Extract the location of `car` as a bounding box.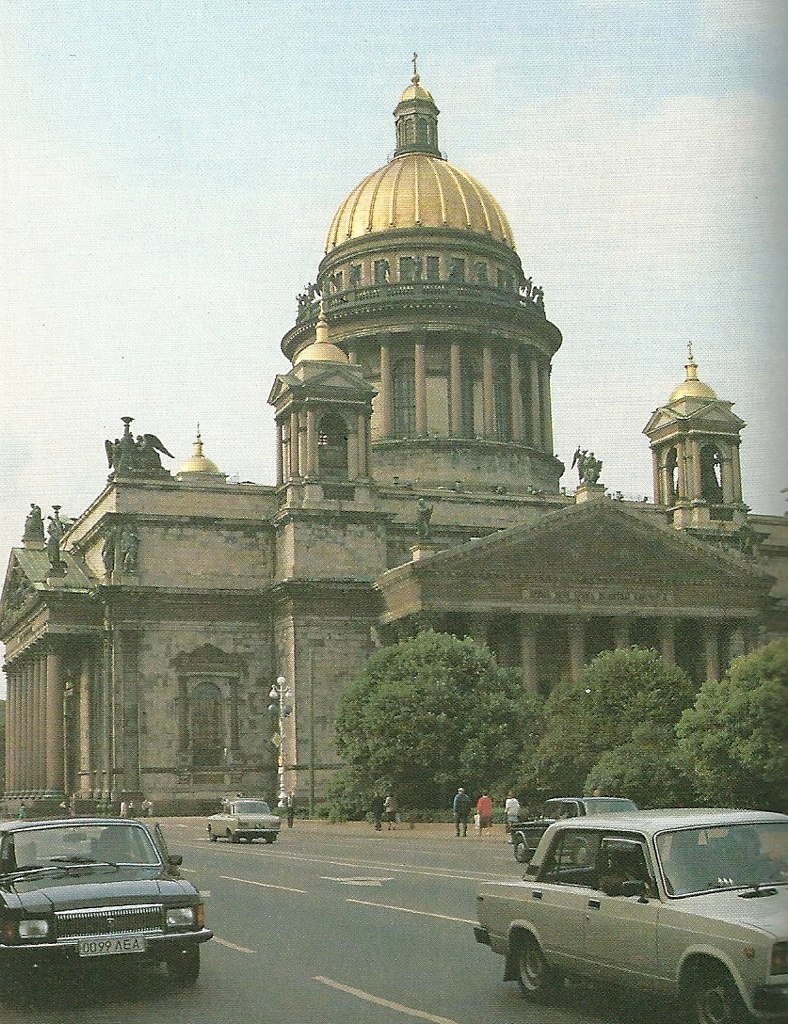
{"x1": 213, "y1": 795, "x2": 289, "y2": 843}.
